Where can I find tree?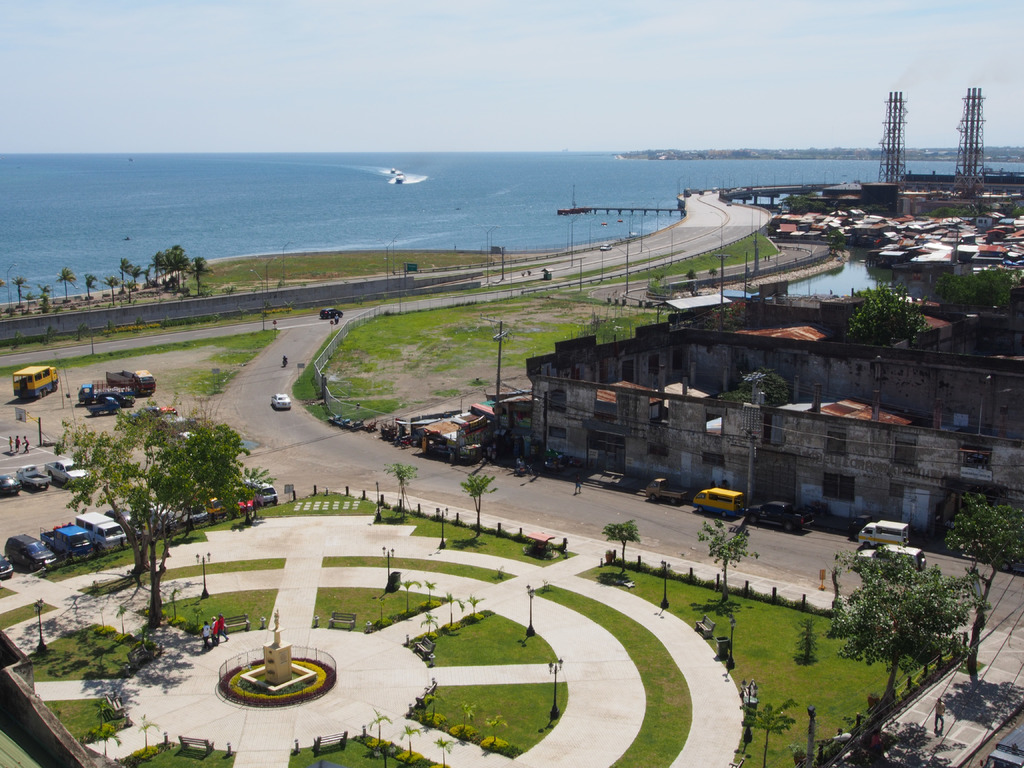
You can find it at left=60, top=378, right=248, bottom=633.
